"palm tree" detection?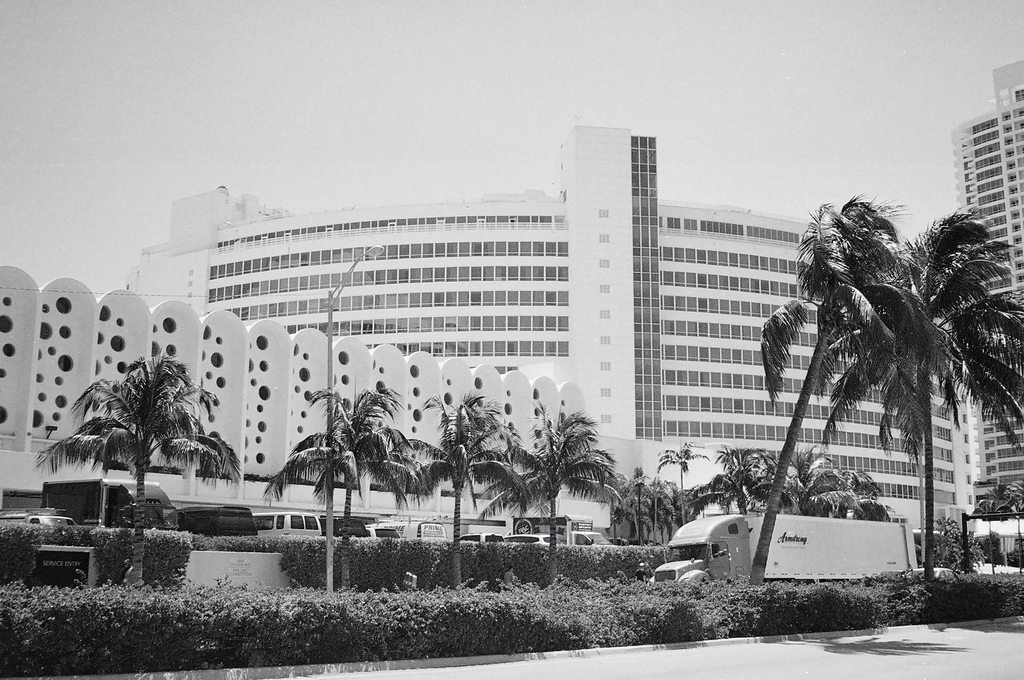
48:365:211:523
